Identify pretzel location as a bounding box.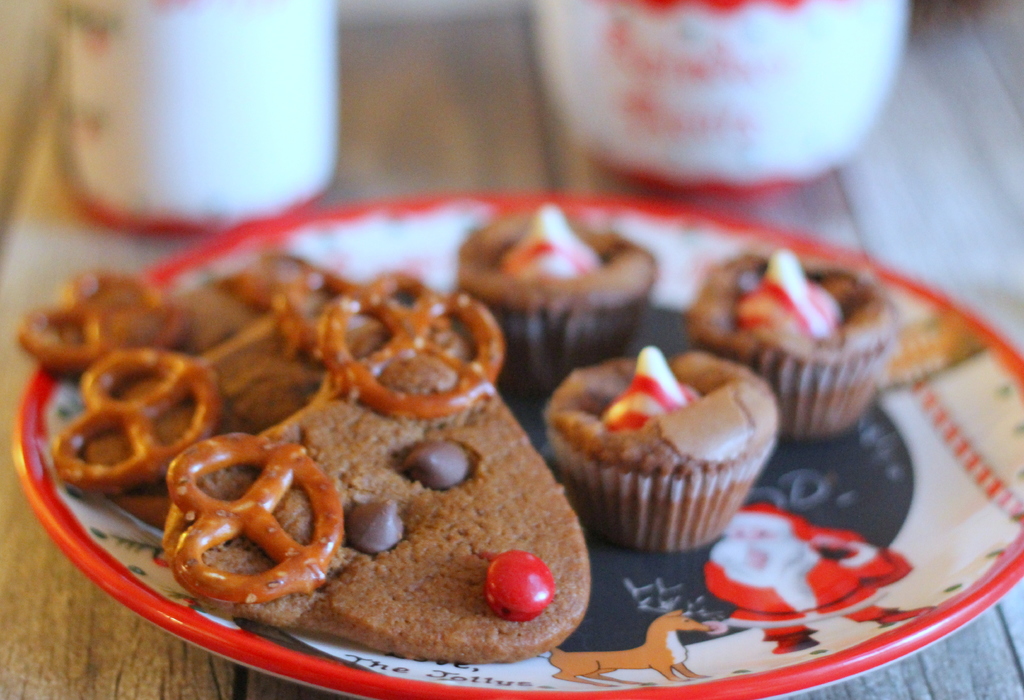
left=52, top=346, right=221, bottom=497.
